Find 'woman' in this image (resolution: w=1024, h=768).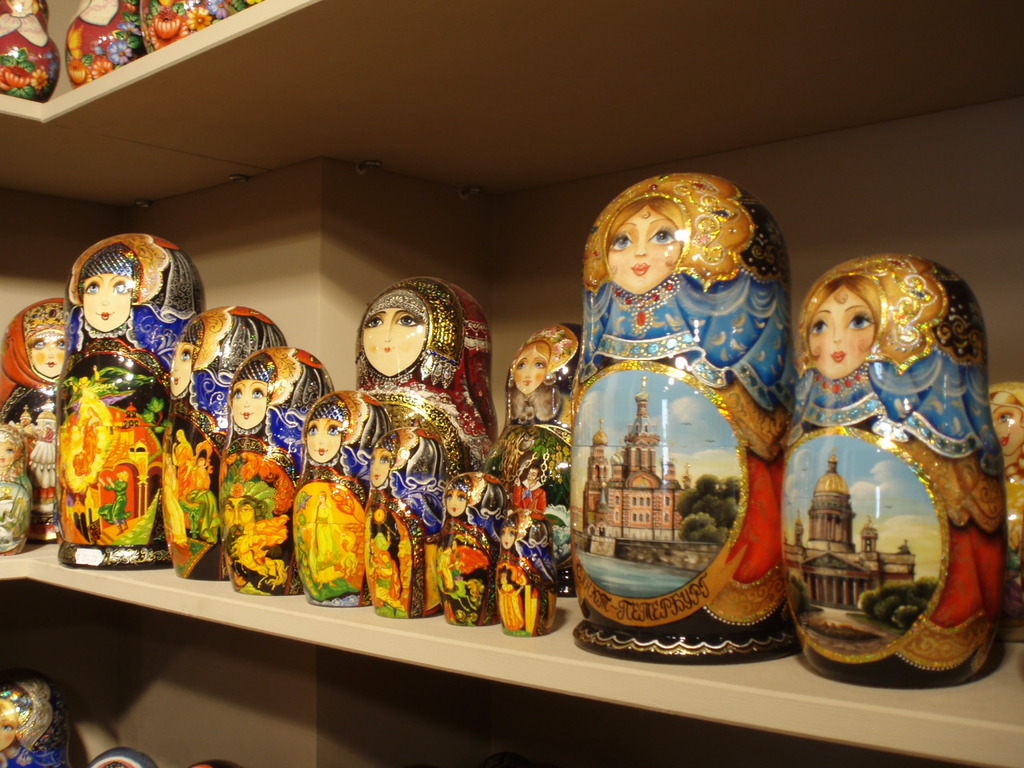
513 340 552 396.
